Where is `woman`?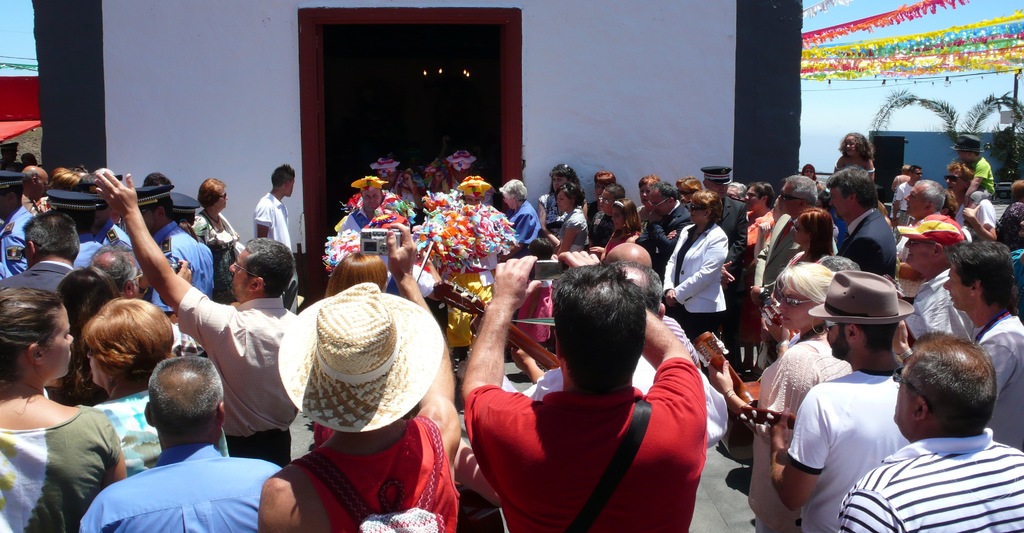
<box>55,265,122,406</box>.
